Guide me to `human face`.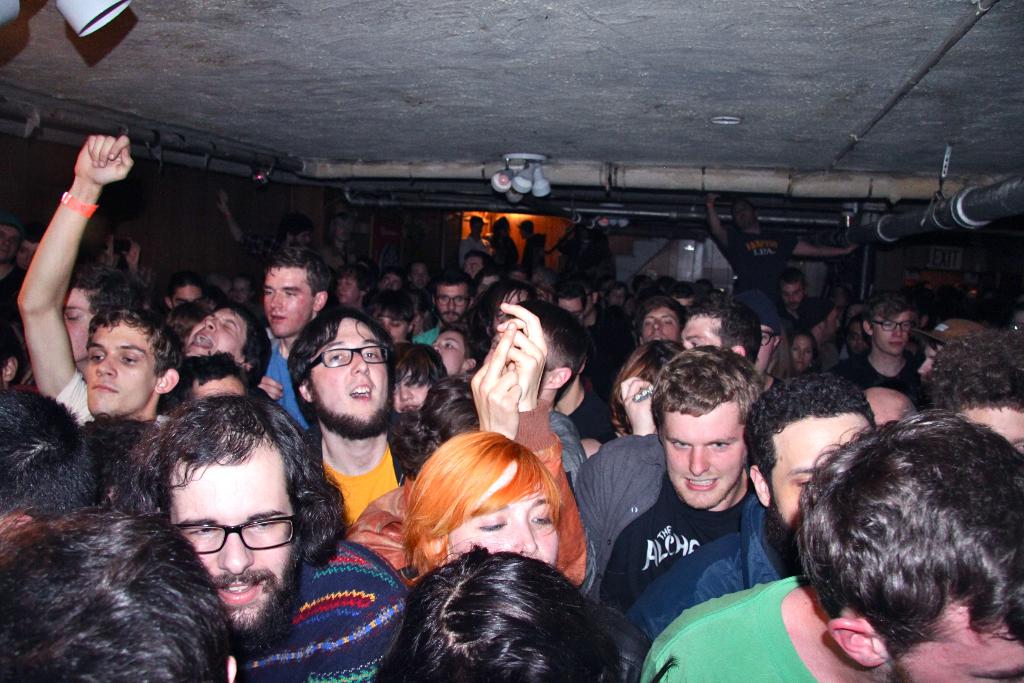
Guidance: 257:265:317:331.
